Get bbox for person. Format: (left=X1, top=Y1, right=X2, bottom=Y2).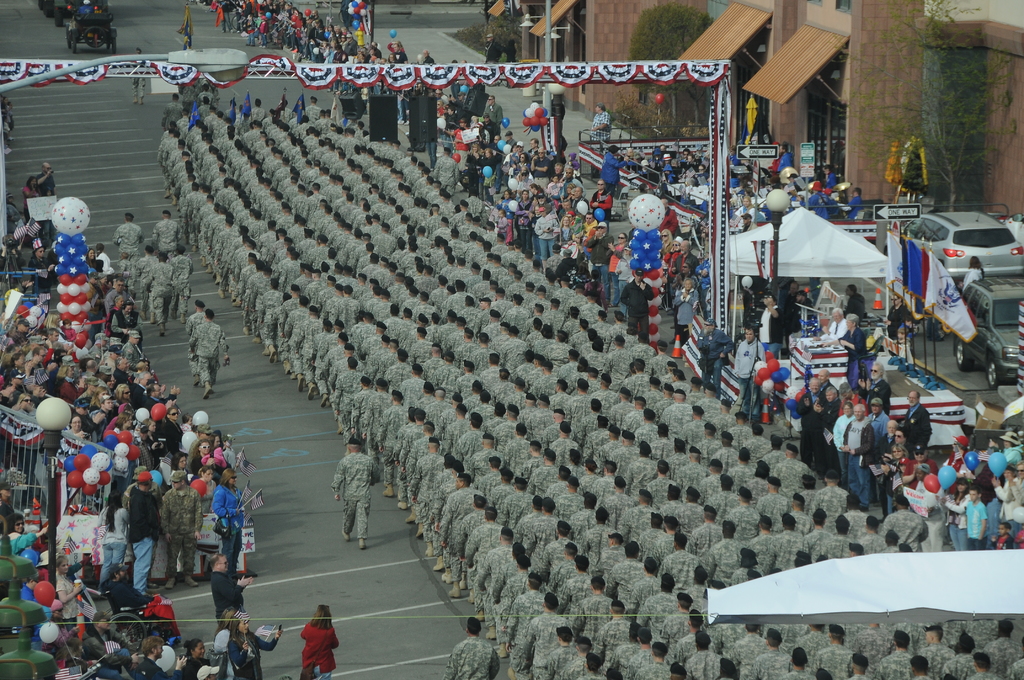
(left=588, top=101, right=612, bottom=181).
